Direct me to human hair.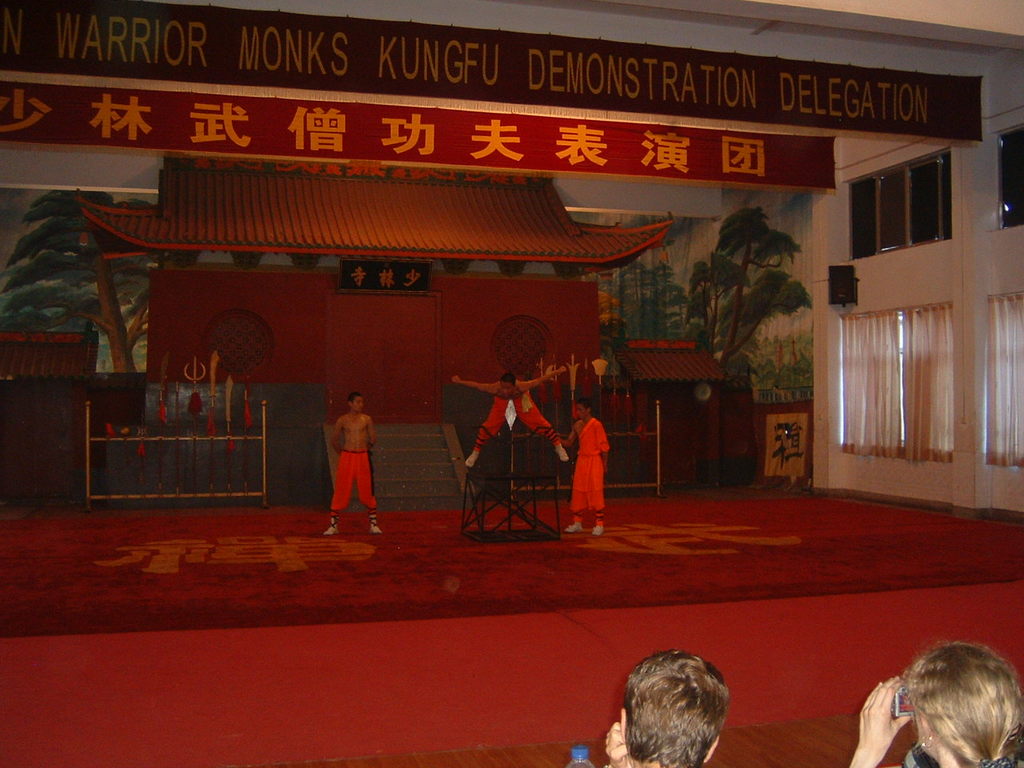
Direction: (x1=346, y1=391, x2=361, y2=402).
